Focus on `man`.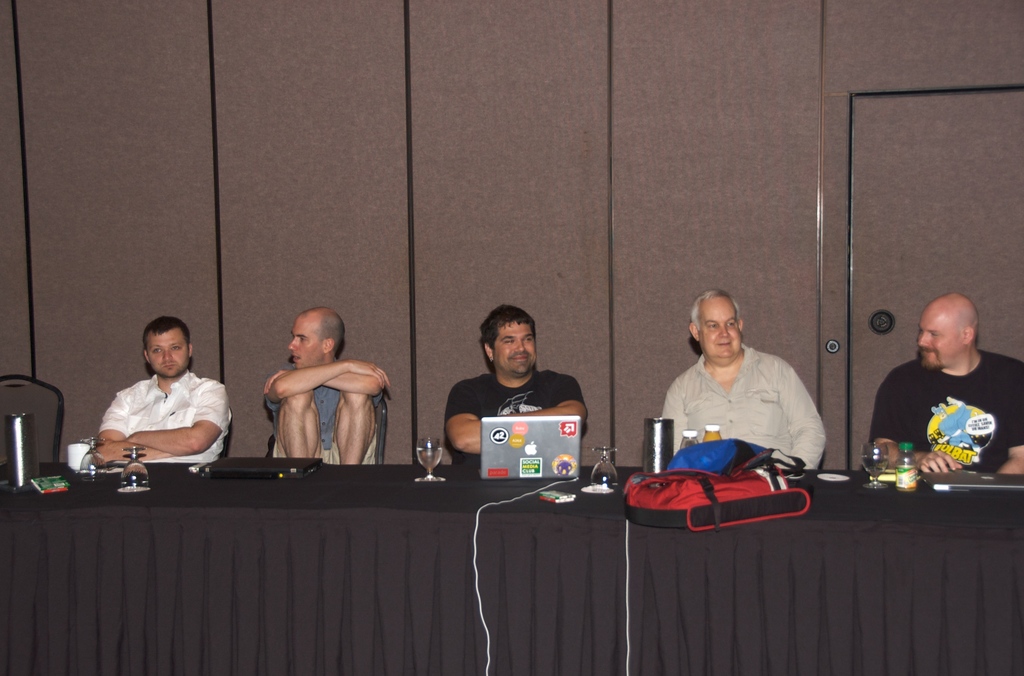
Focused at bbox(669, 285, 813, 490).
